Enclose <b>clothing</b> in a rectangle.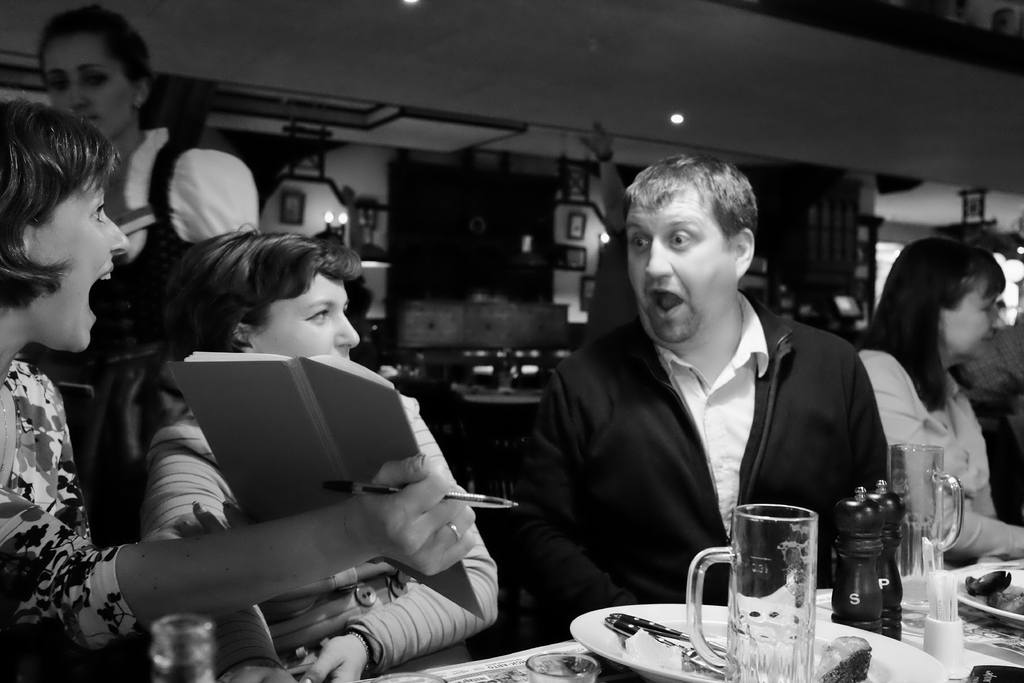
(x1=944, y1=315, x2=1023, y2=418).
